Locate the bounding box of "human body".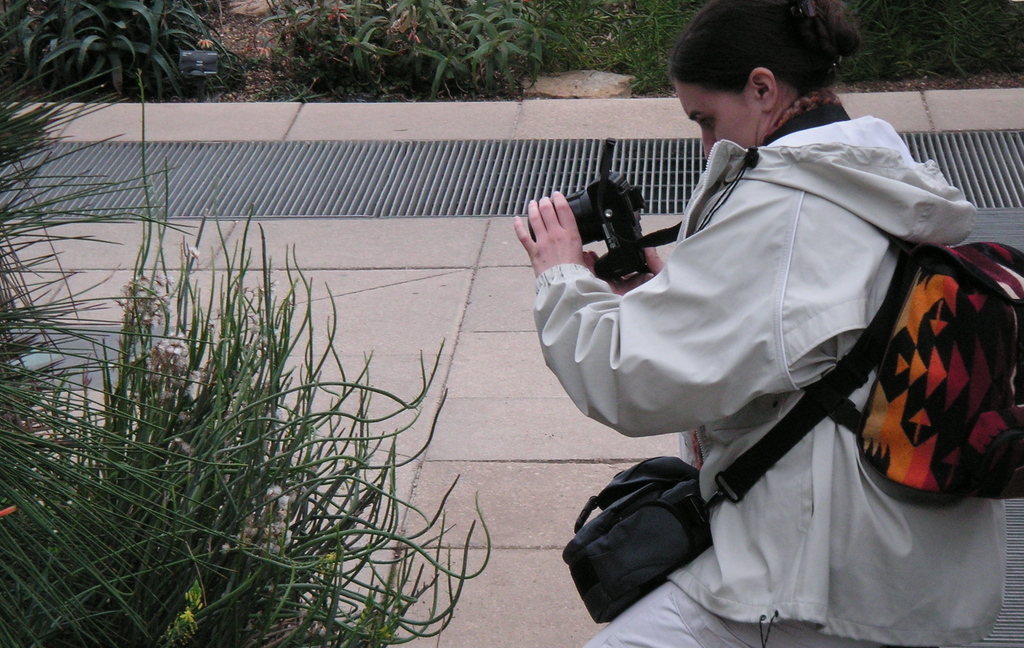
Bounding box: x1=507, y1=3, x2=1013, y2=647.
